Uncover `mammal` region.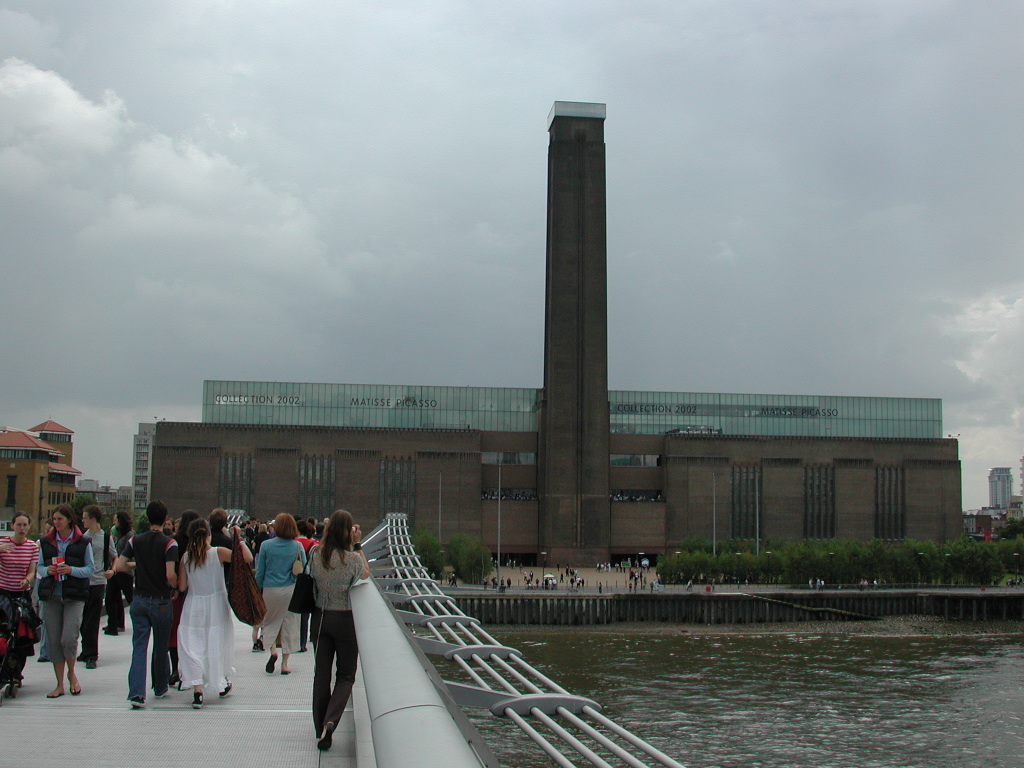
Uncovered: <box>430,571,436,584</box>.
